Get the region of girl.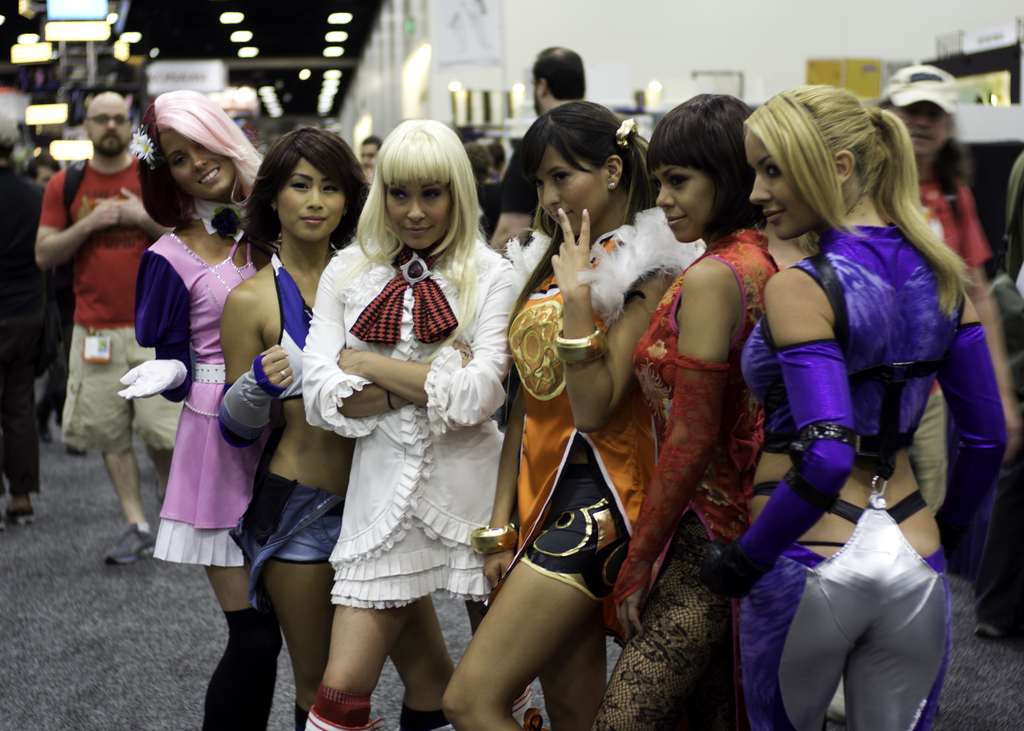
[x1=696, y1=91, x2=1007, y2=730].
